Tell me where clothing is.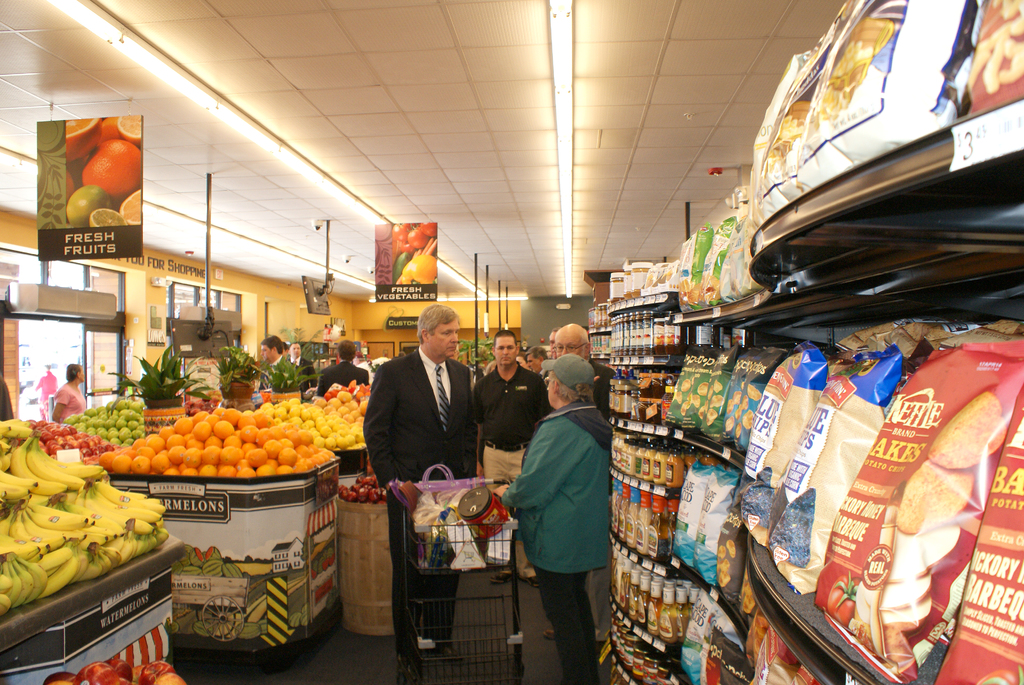
clothing is at [x1=283, y1=352, x2=315, y2=392].
